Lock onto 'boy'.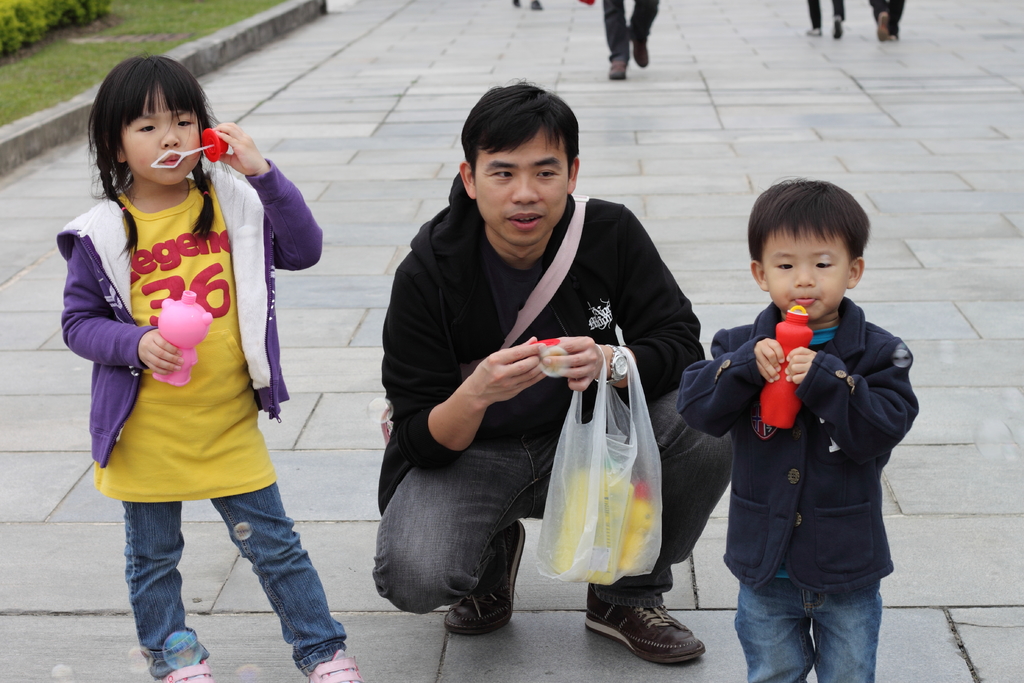
Locked: 678 173 921 682.
